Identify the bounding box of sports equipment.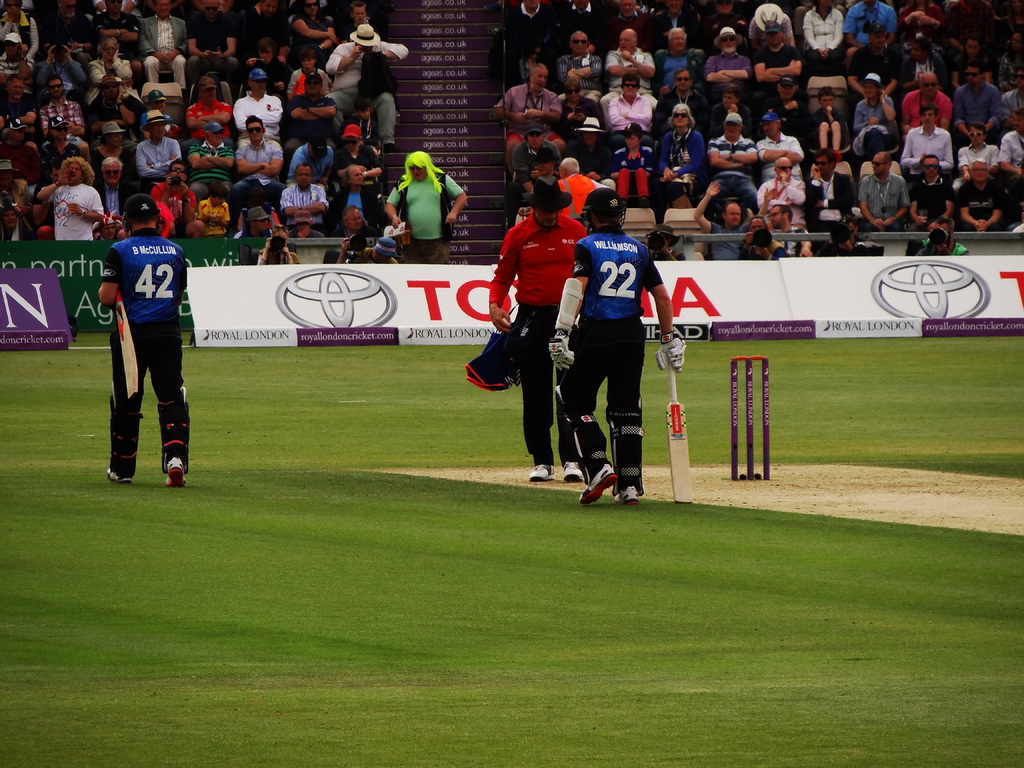
[x1=107, y1=396, x2=140, y2=475].
